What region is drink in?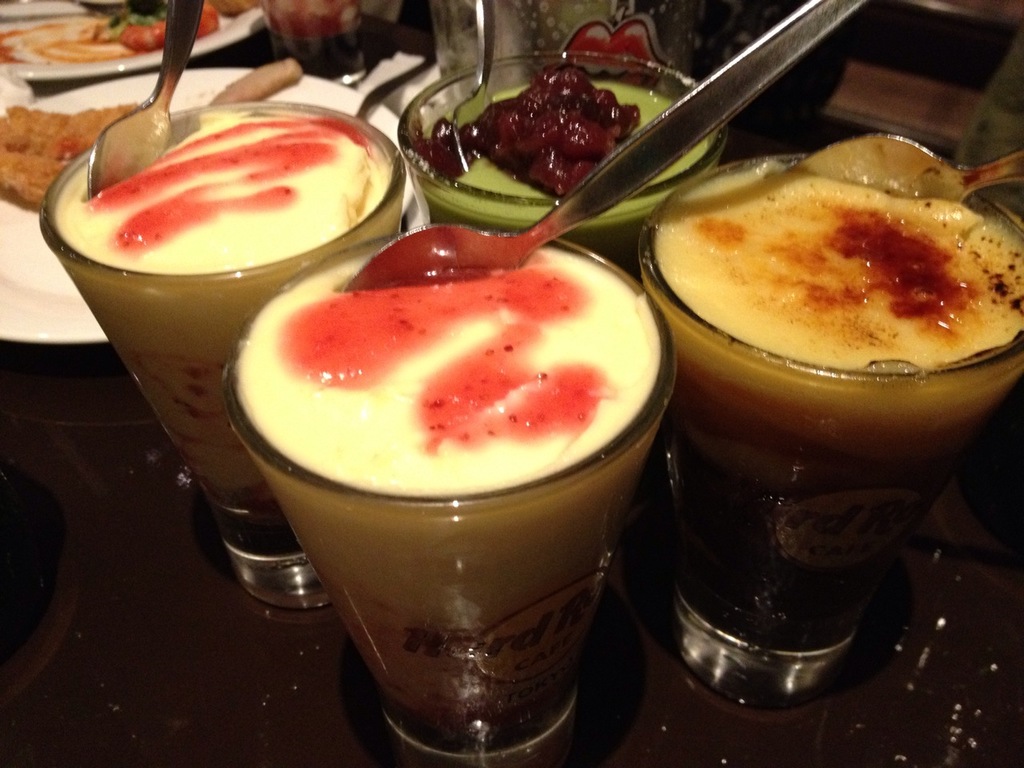
bbox(419, 74, 707, 262).
